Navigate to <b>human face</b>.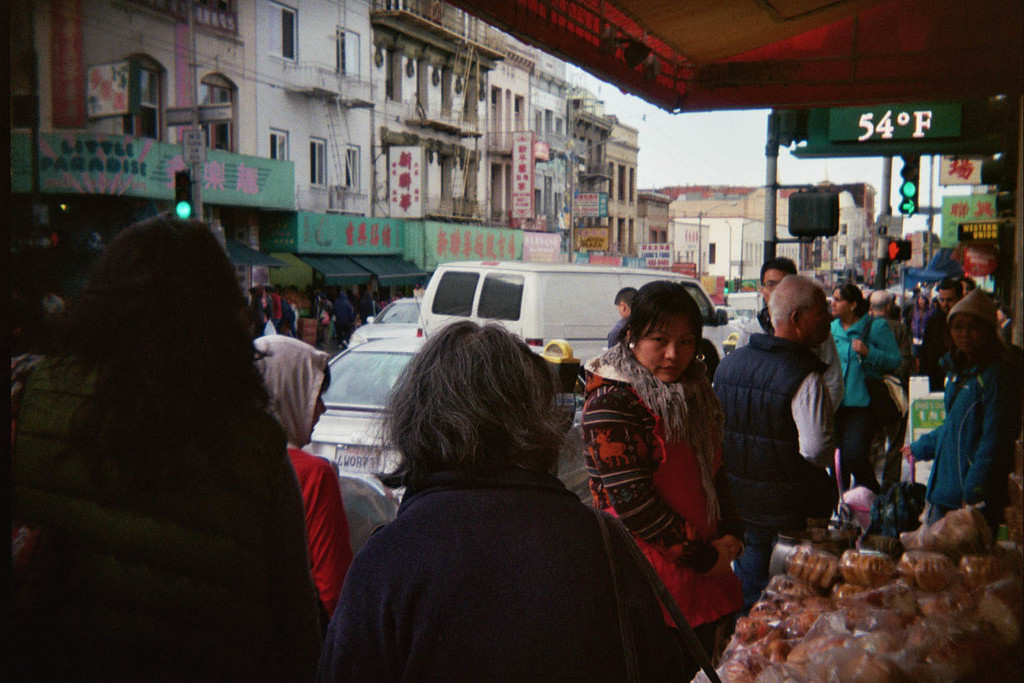
Navigation target: [801,300,817,335].
